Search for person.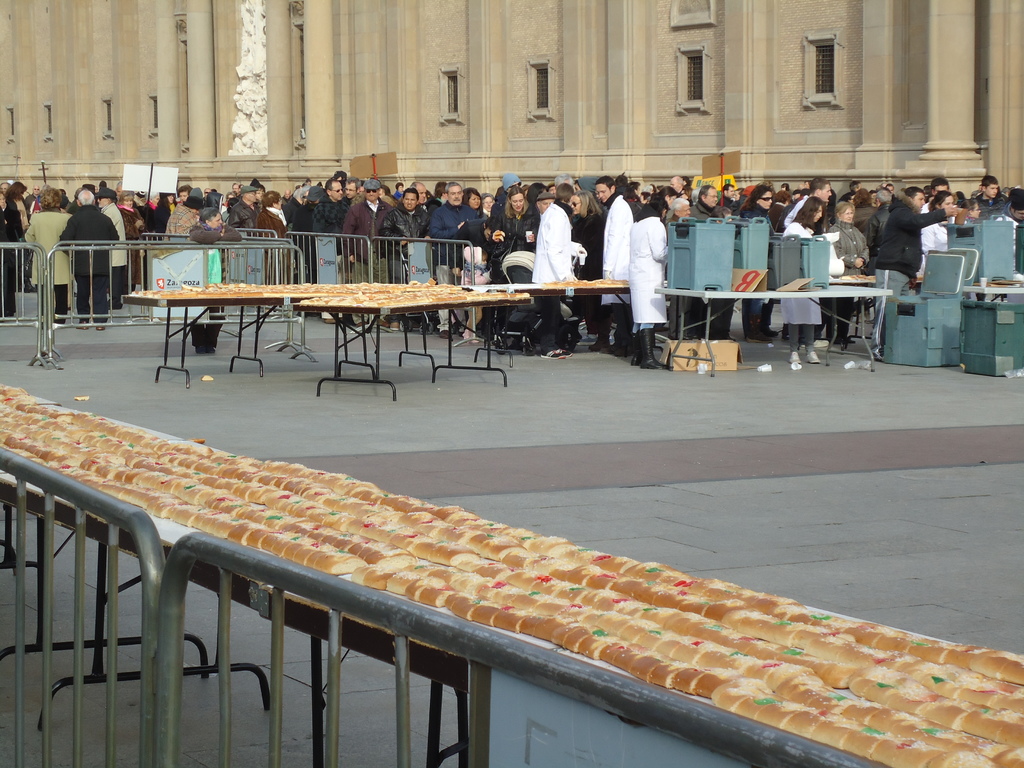
Found at Rect(342, 179, 398, 325).
